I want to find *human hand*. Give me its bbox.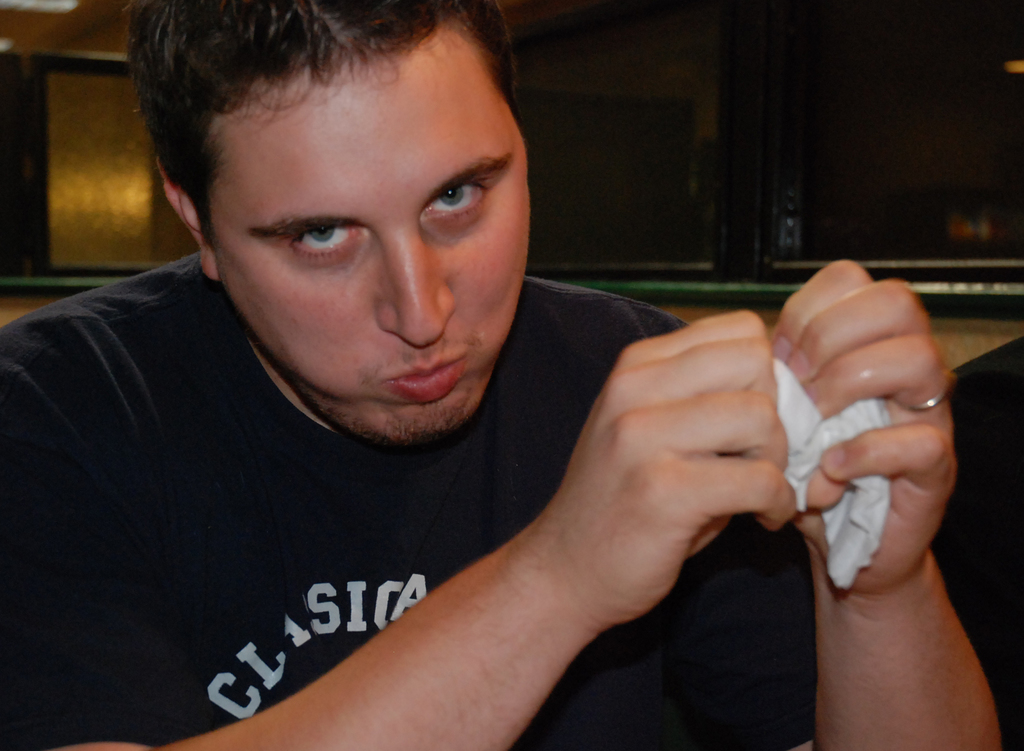
(375,318,830,700).
